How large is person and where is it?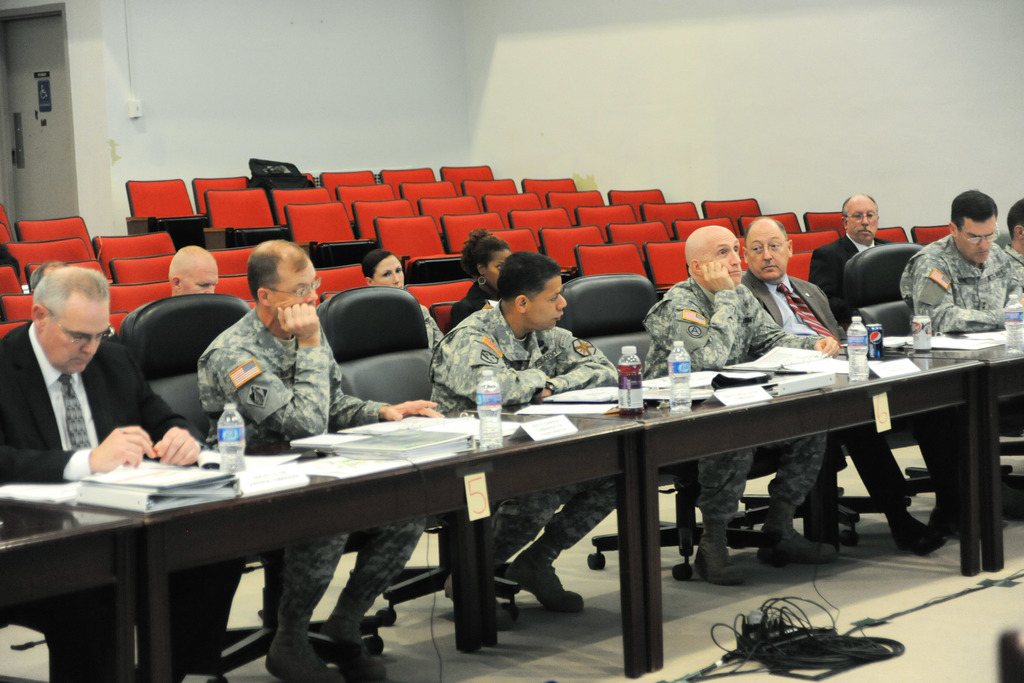
Bounding box: x1=360, y1=249, x2=445, y2=352.
